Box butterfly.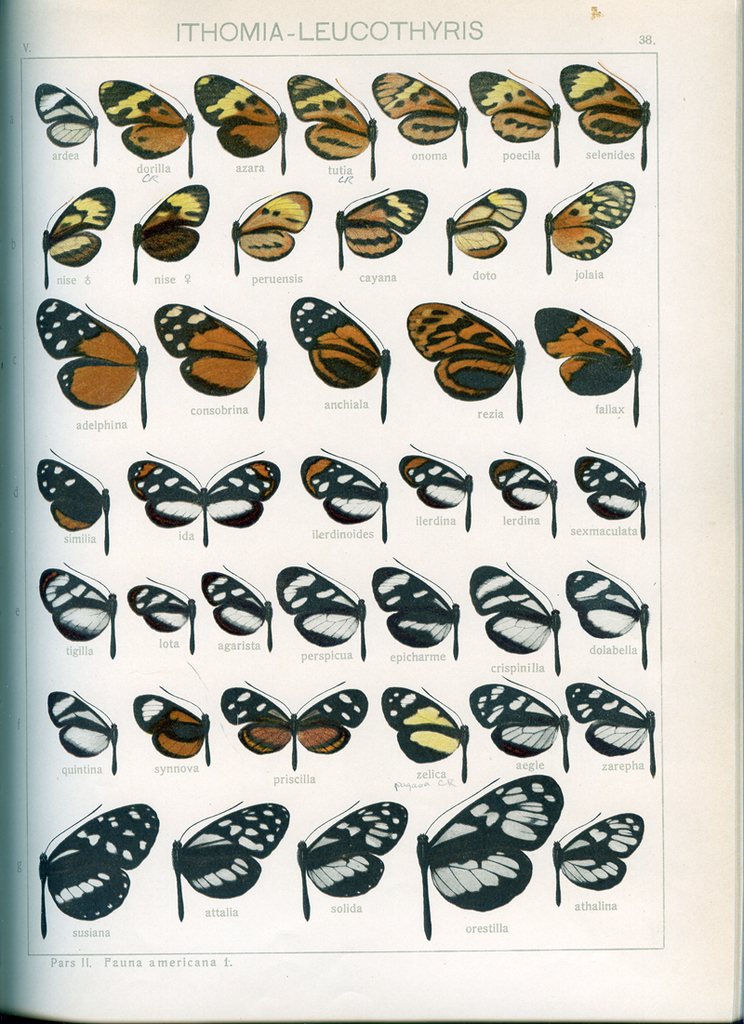
(295,797,411,918).
